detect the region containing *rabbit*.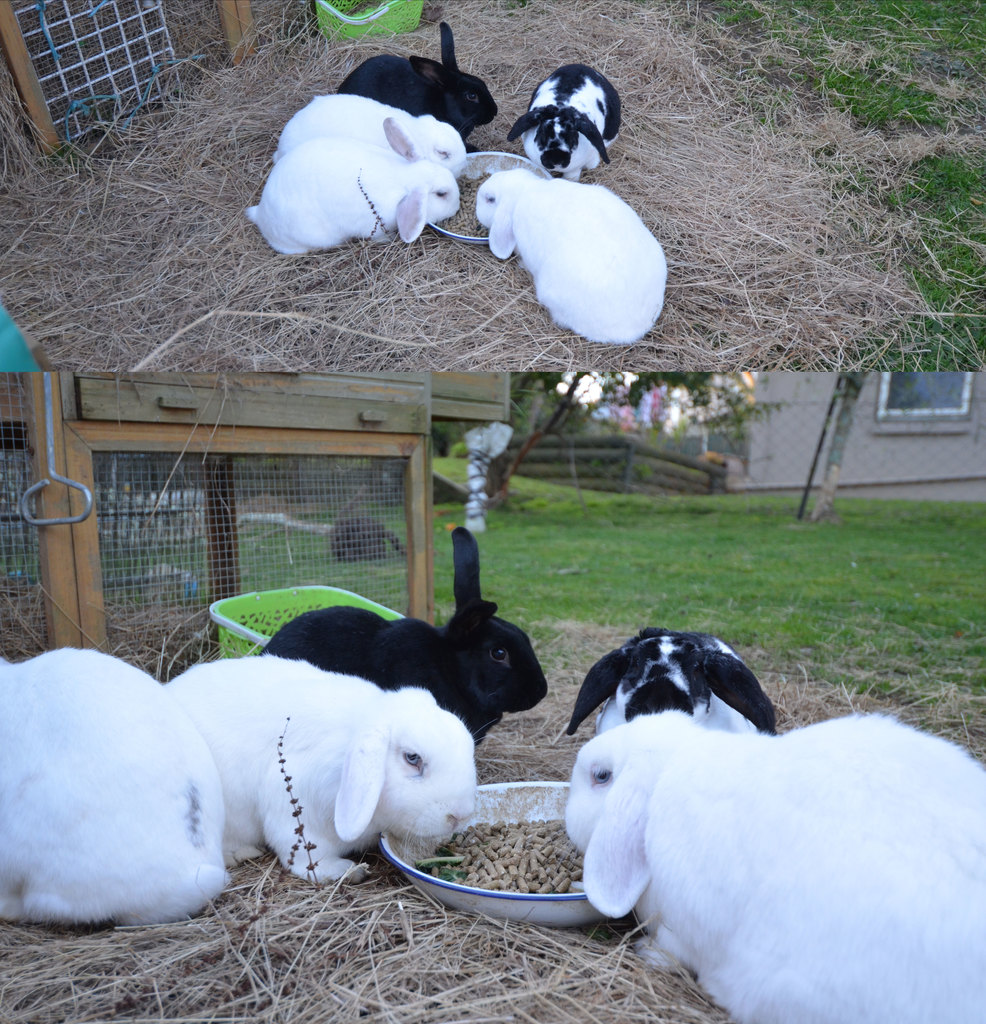
box(335, 22, 499, 151).
